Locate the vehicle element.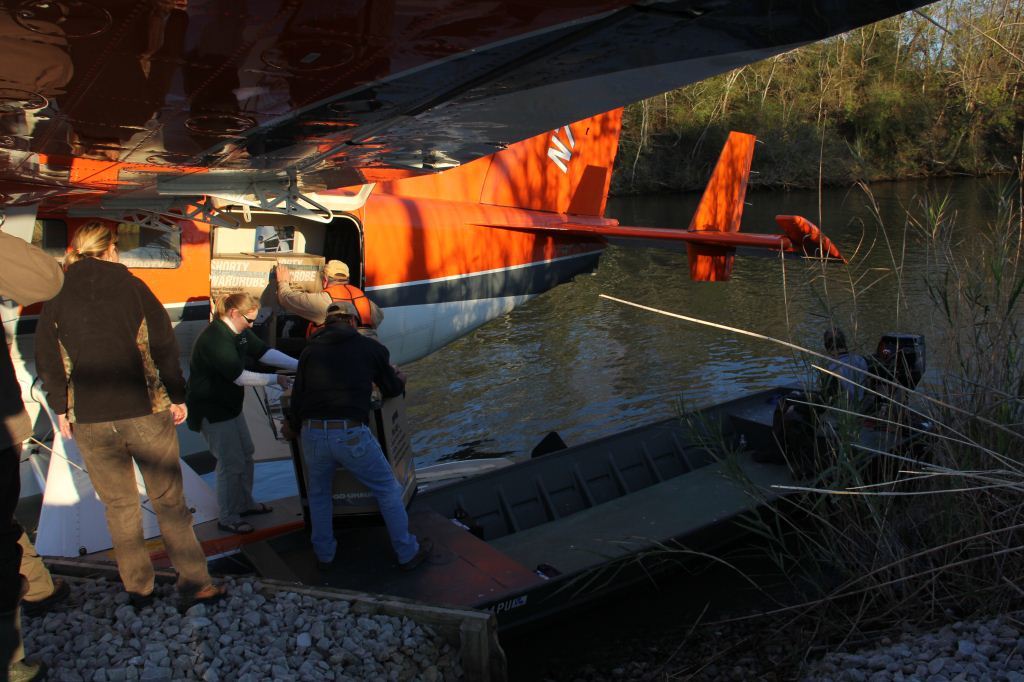
Element bbox: bbox(0, 0, 949, 557).
